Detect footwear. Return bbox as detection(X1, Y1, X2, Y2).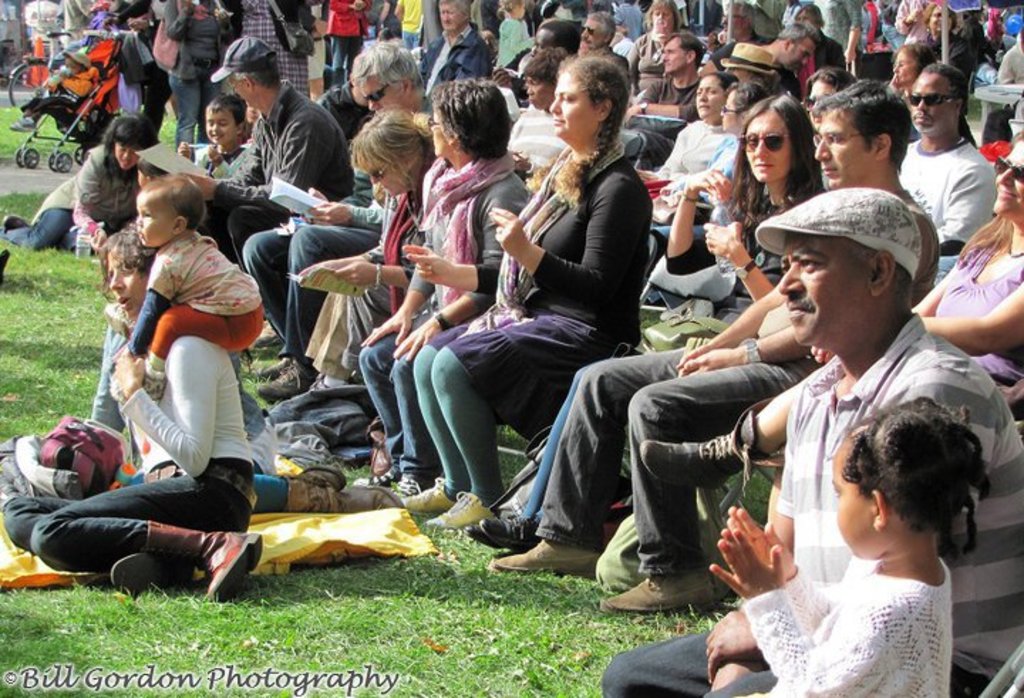
detection(492, 535, 597, 577).
